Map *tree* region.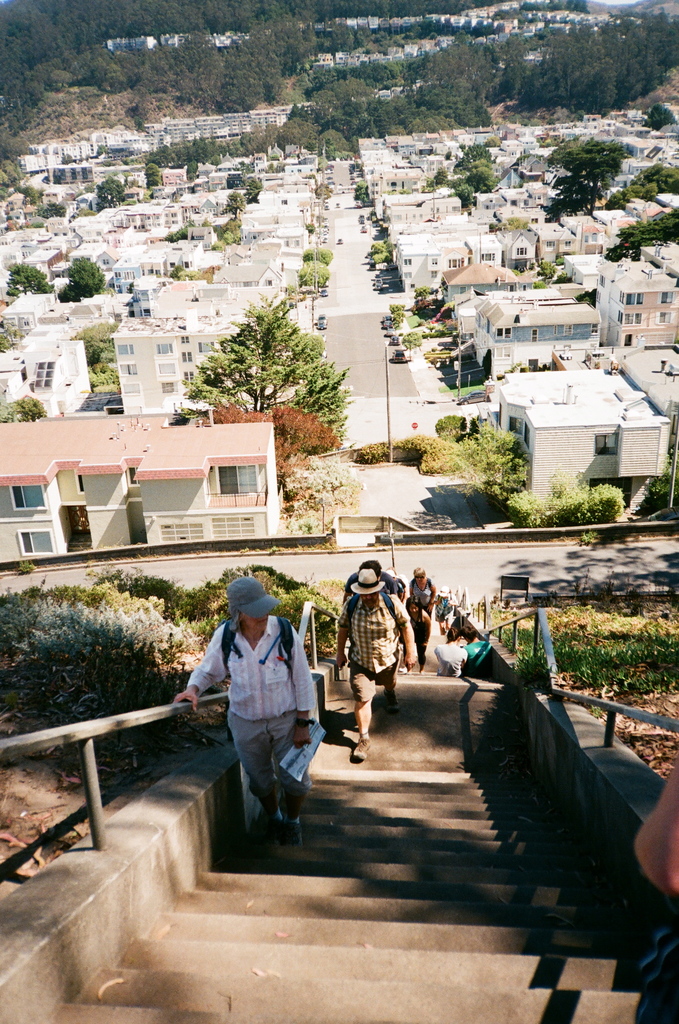
Mapped to BBox(202, 216, 213, 226).
